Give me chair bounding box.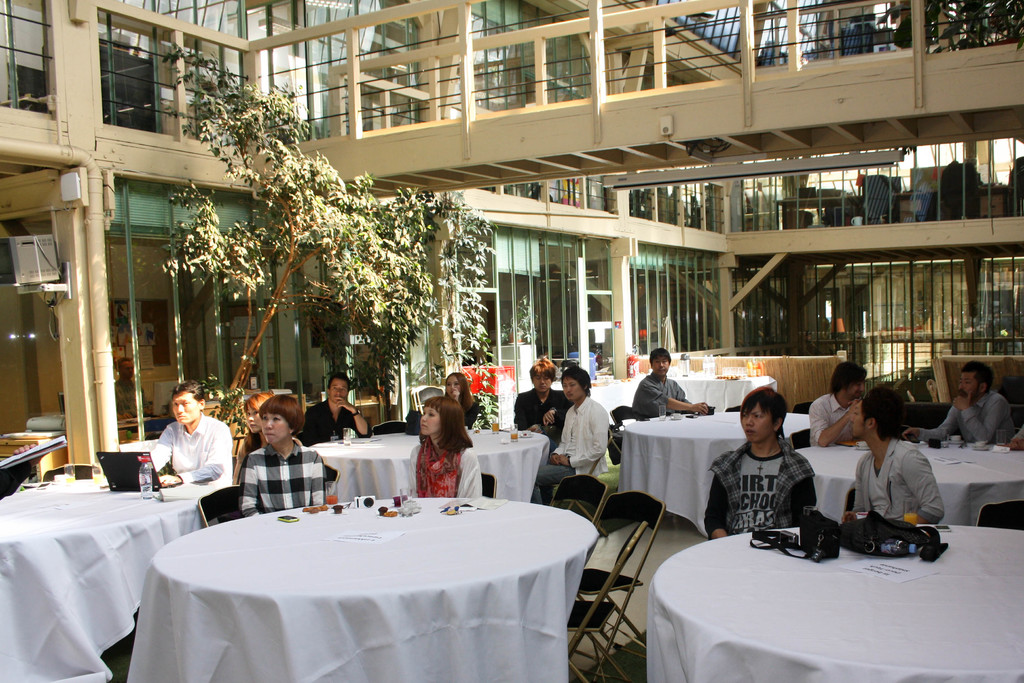
BBox(897, 401, 952, 448).
